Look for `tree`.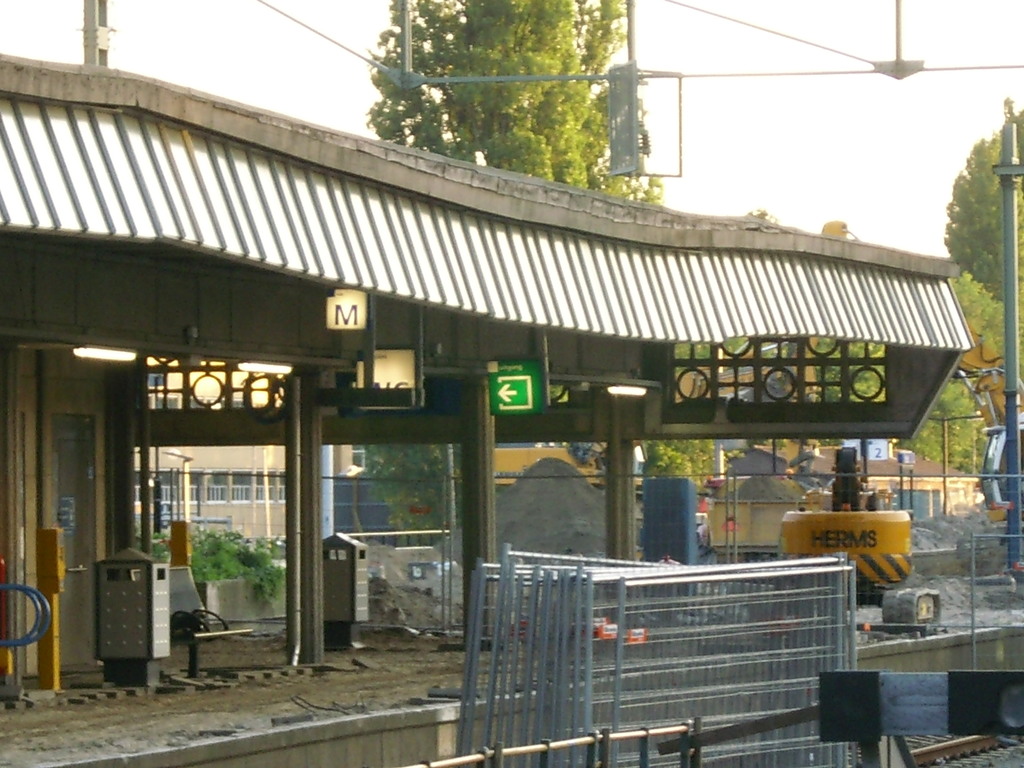
Found: left=797, top=260, right=1017, bottom=475.
